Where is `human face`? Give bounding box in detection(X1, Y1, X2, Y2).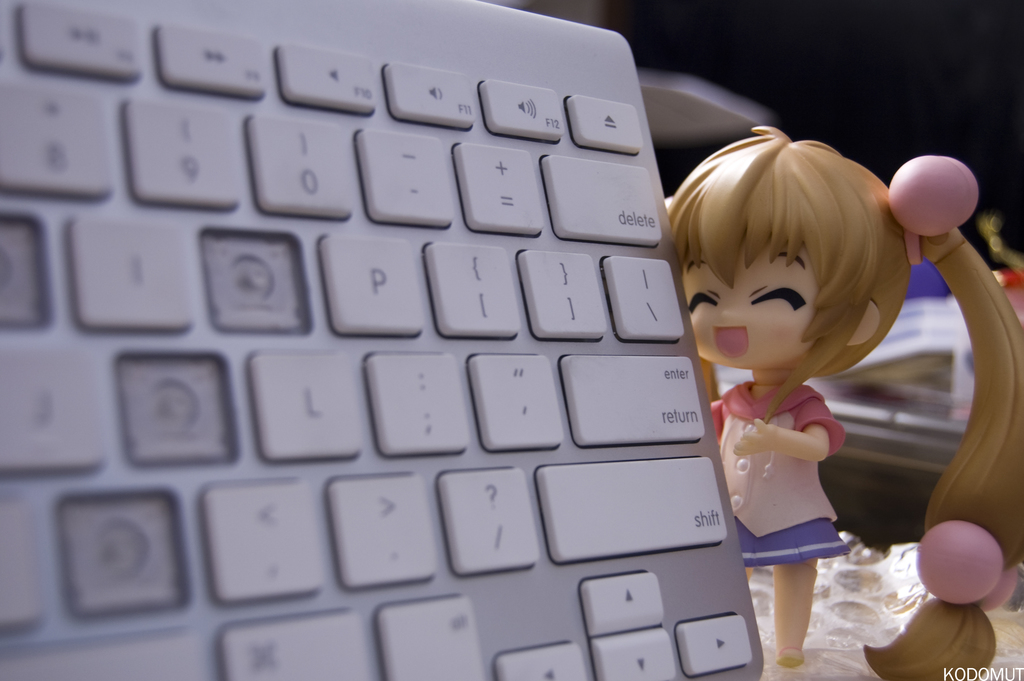
detection(677, 222, 829, 370).
